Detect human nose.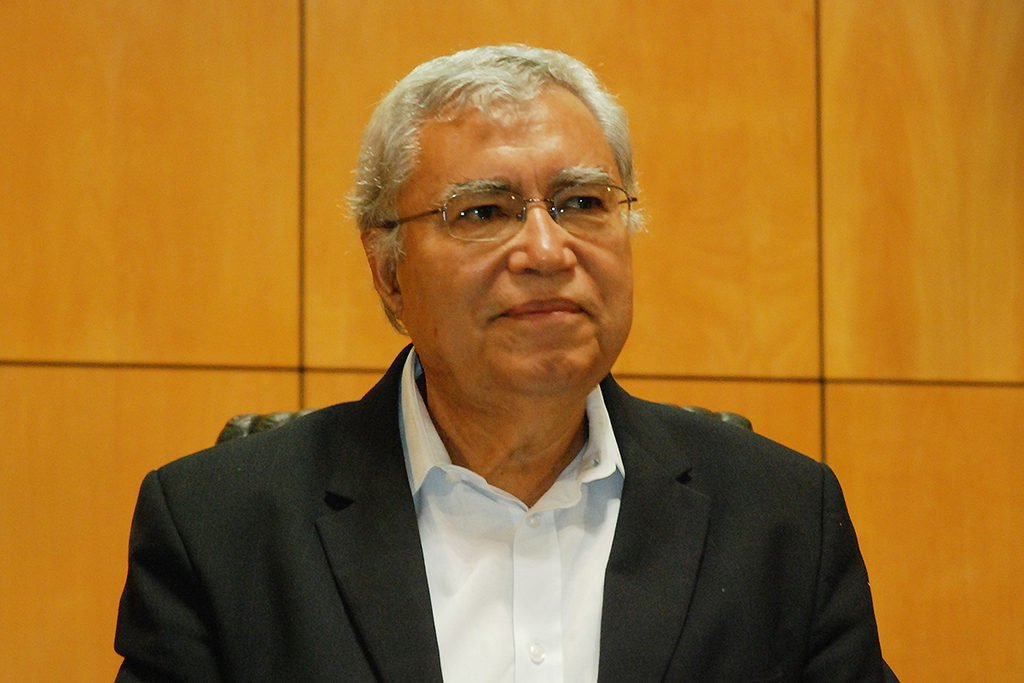
Detected at select_region(508, 194, 578, 273).
